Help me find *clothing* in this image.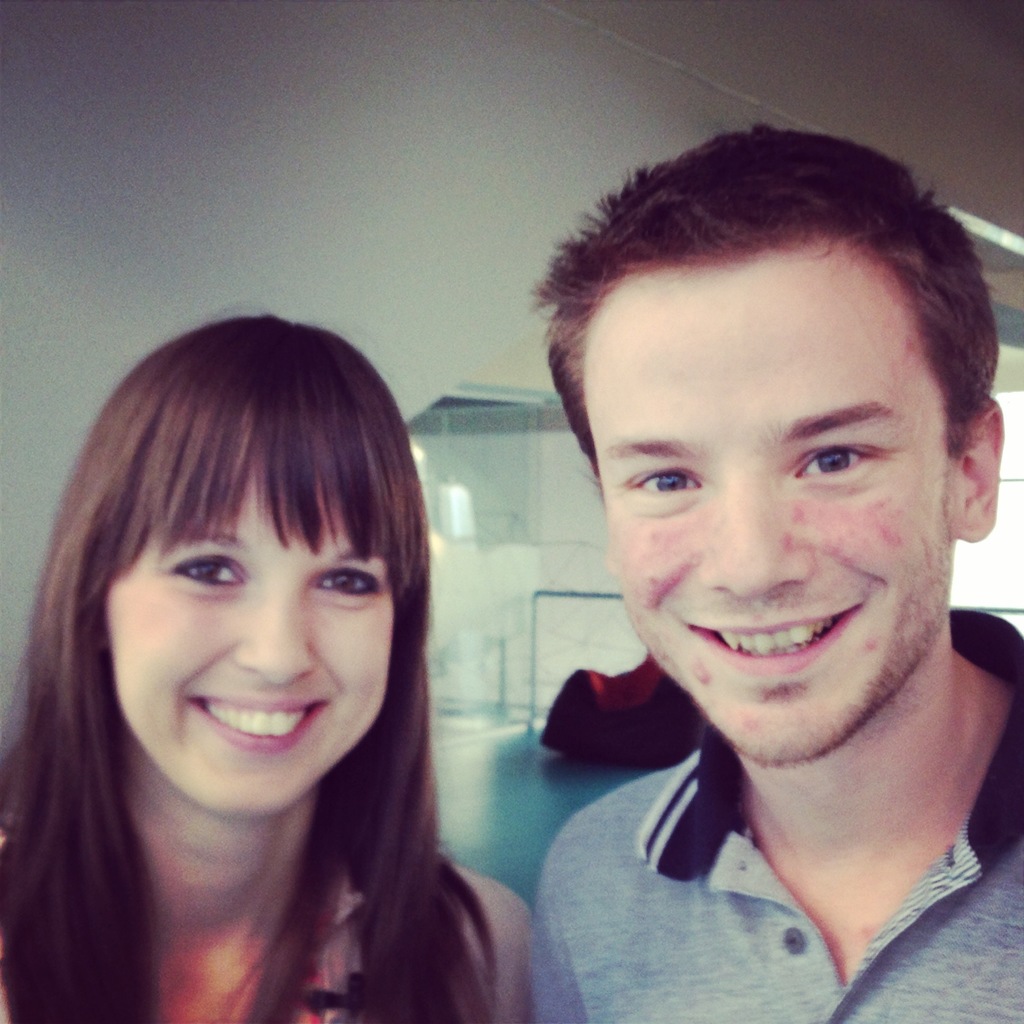
Found it: {"x1": 490, "y1": 638, "x2": 1023, "y2": 1021}.
